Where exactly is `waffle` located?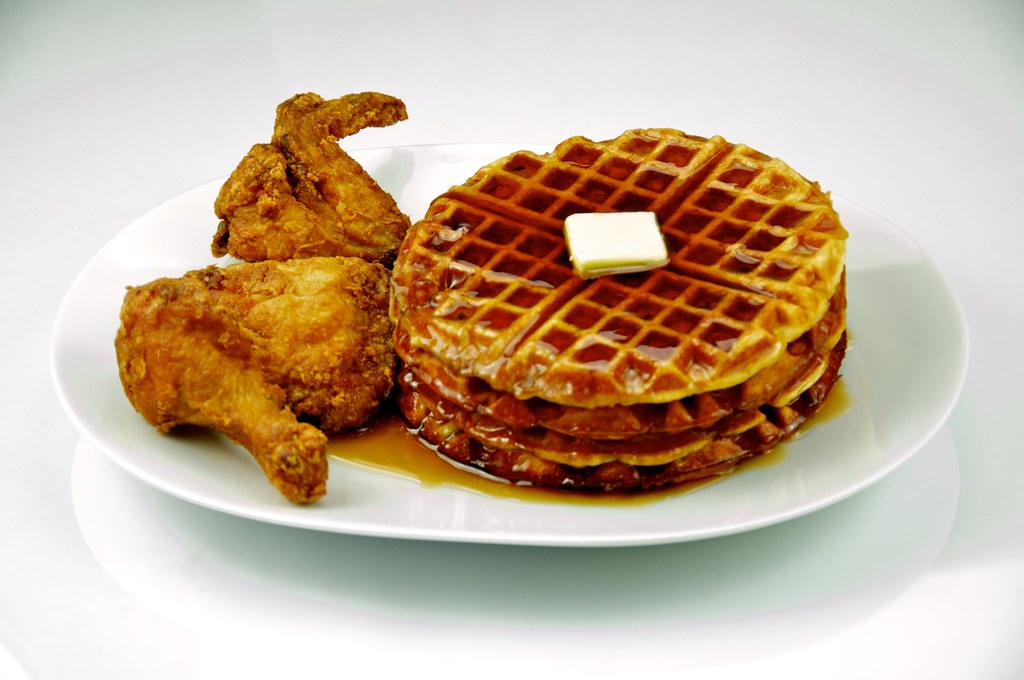
Its bounding box is 392 267 853 442.
